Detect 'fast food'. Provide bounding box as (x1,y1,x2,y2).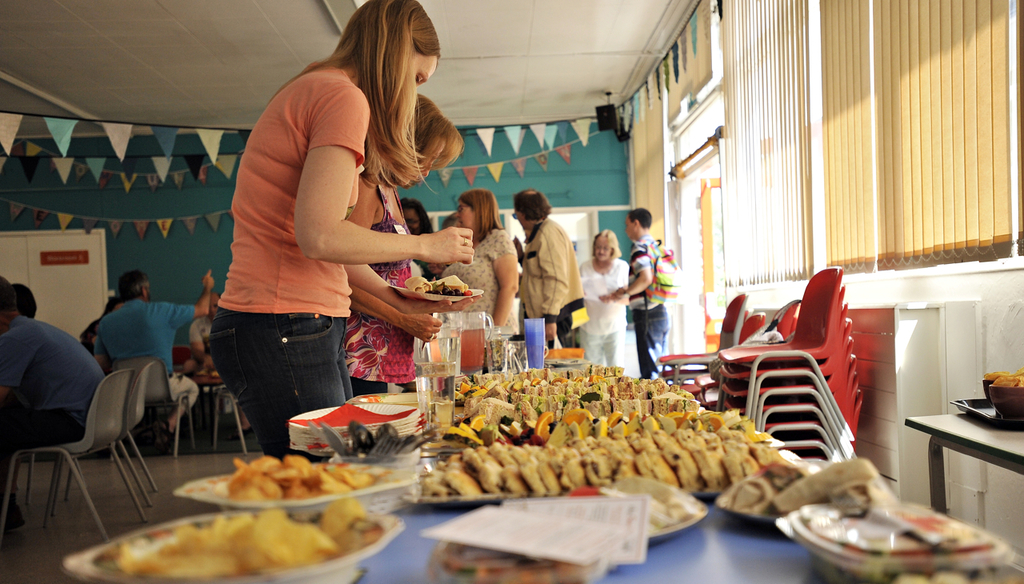
(117,509,366,578).
